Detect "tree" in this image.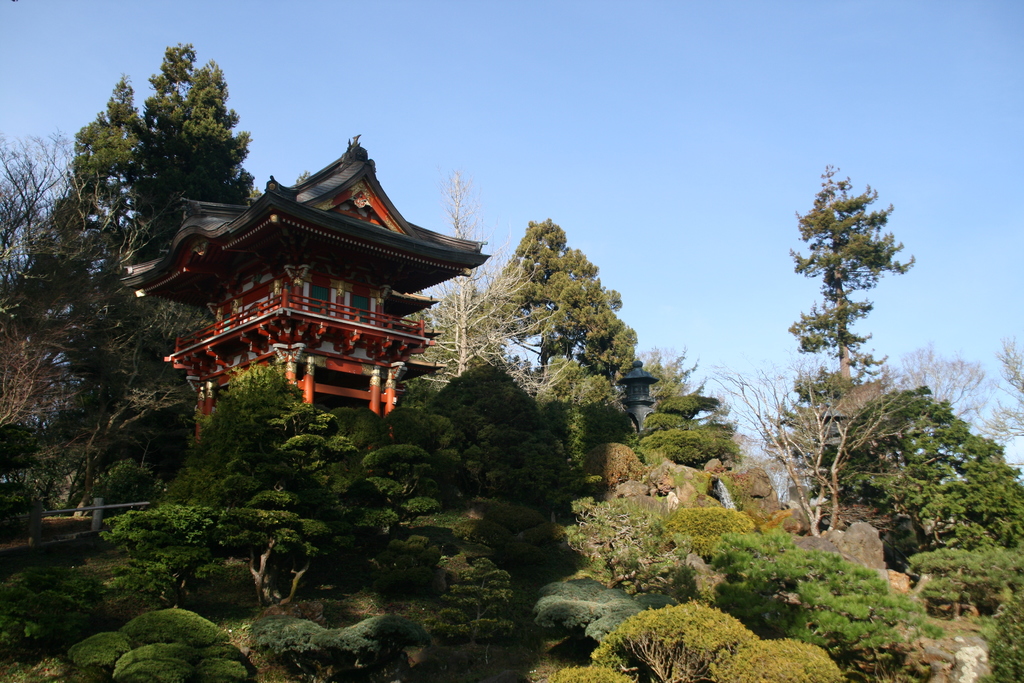
Detection: {"left": 33, "top": 40, "right": 271, "bottom": 281}.
